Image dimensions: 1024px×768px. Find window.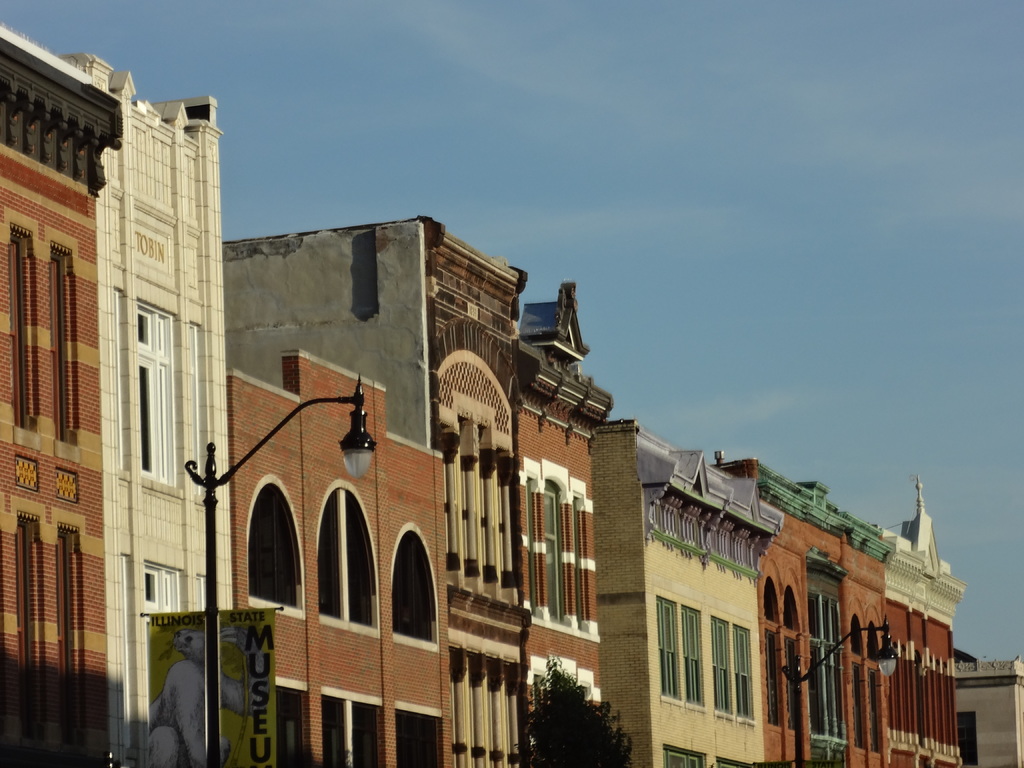
<box>528,478,600,637</box>.
